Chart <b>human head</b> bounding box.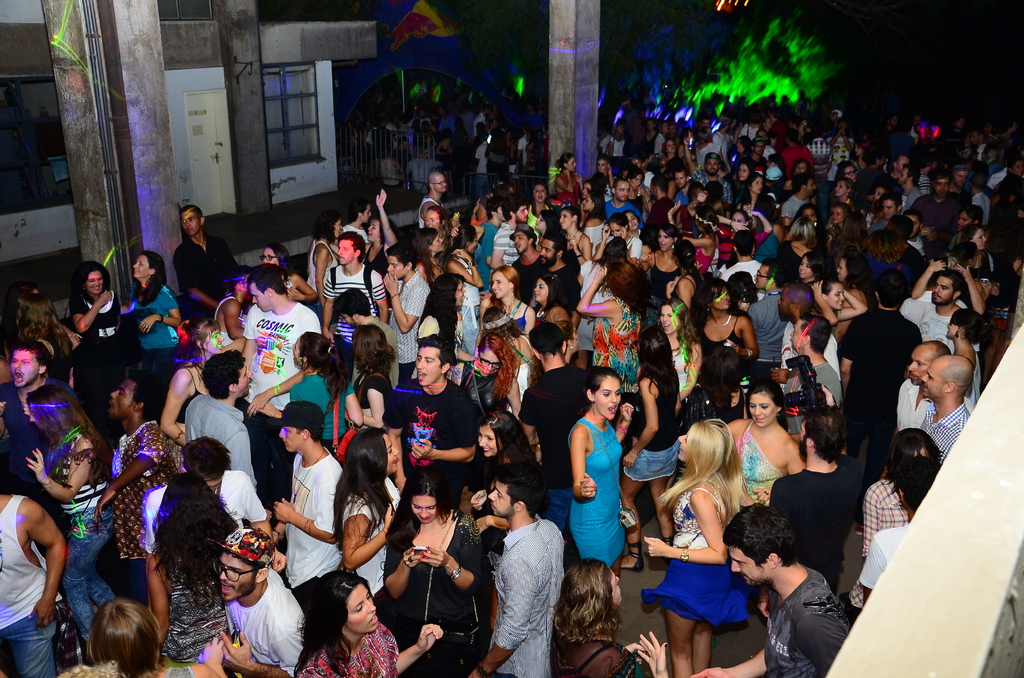
Charted: 429:166:446:191.
